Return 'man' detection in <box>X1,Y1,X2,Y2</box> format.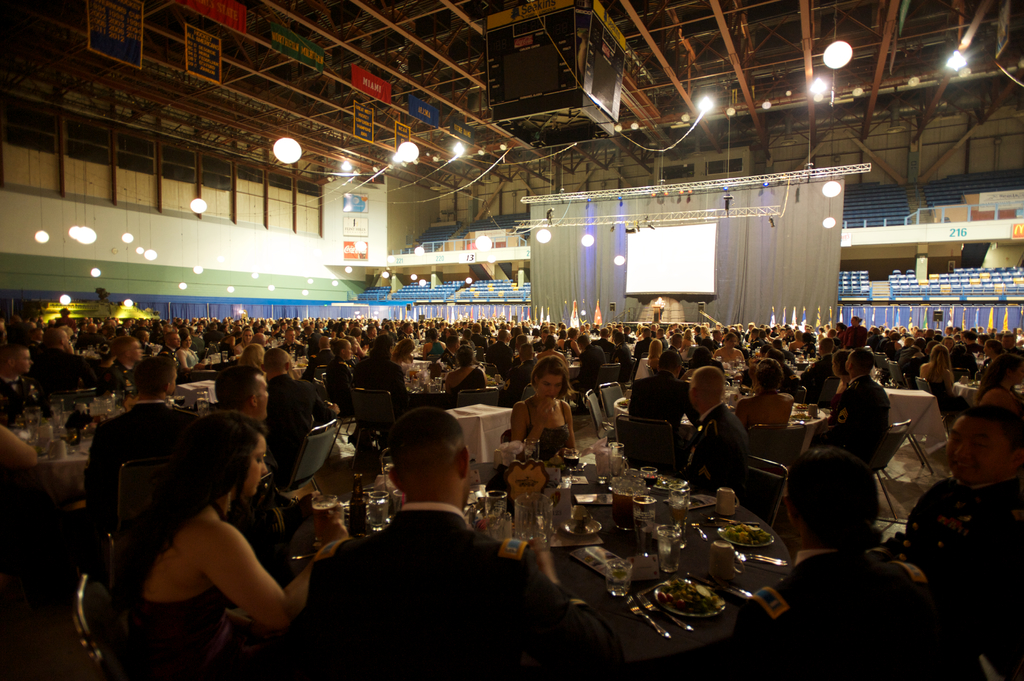
<box>328,411,529,666</box>.
